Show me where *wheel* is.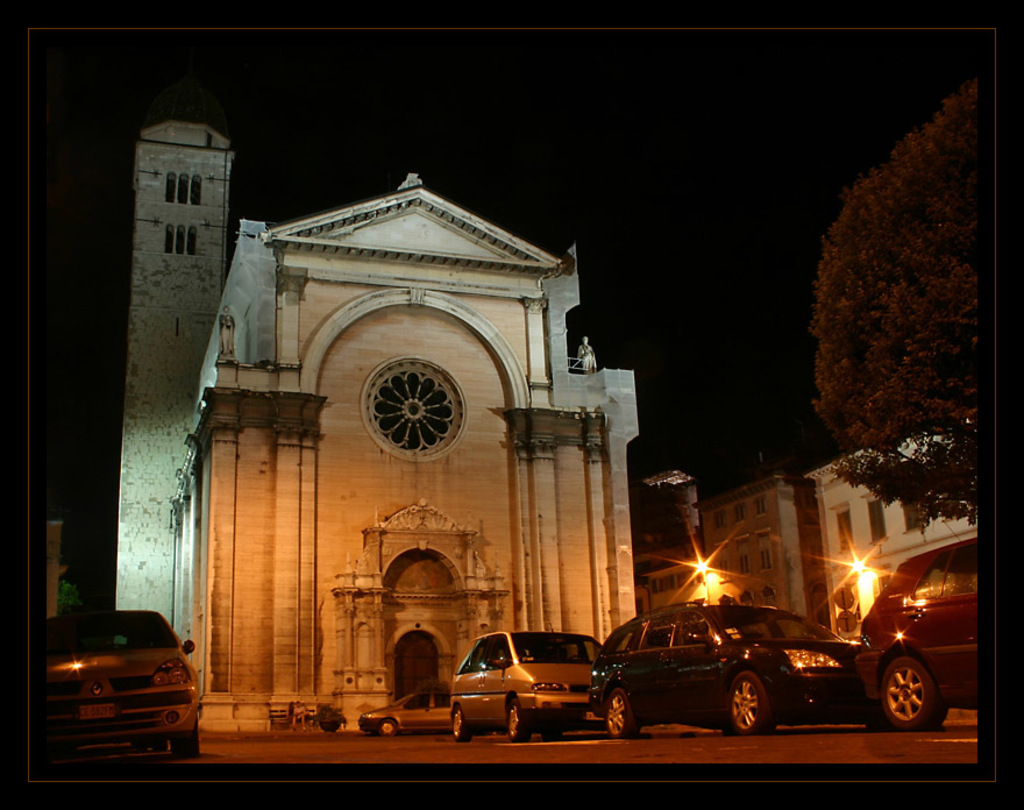
*wheel* is at (x1=507, y1=694, x2=531, y2=744).
